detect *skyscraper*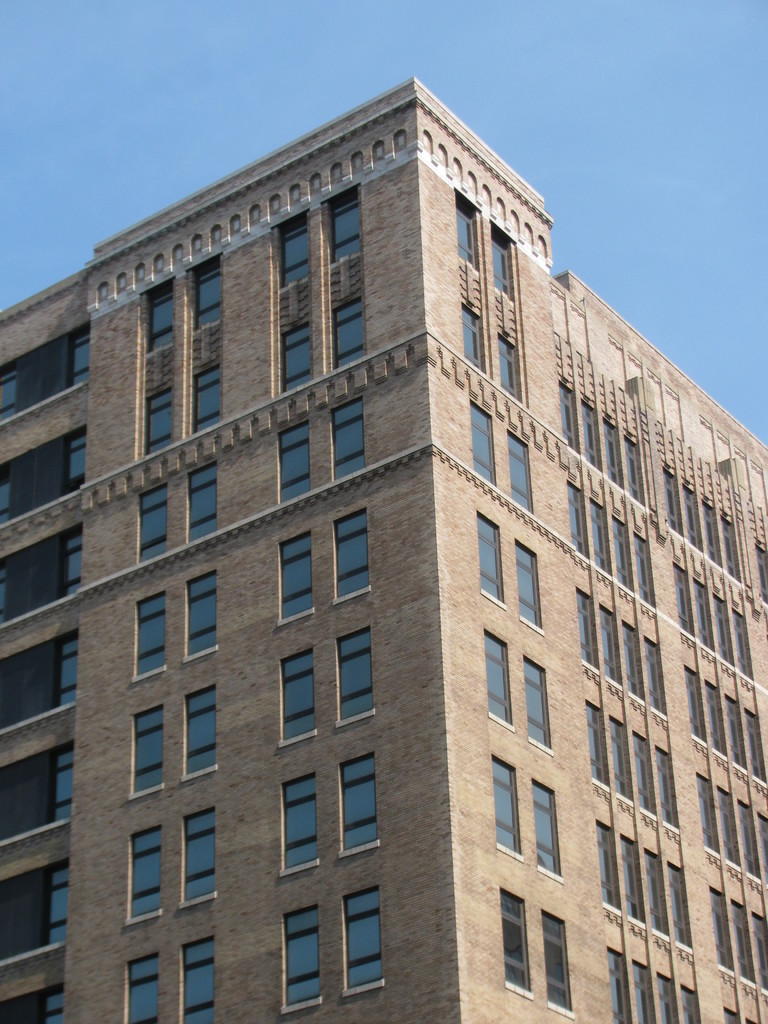
0 38 748 1023
